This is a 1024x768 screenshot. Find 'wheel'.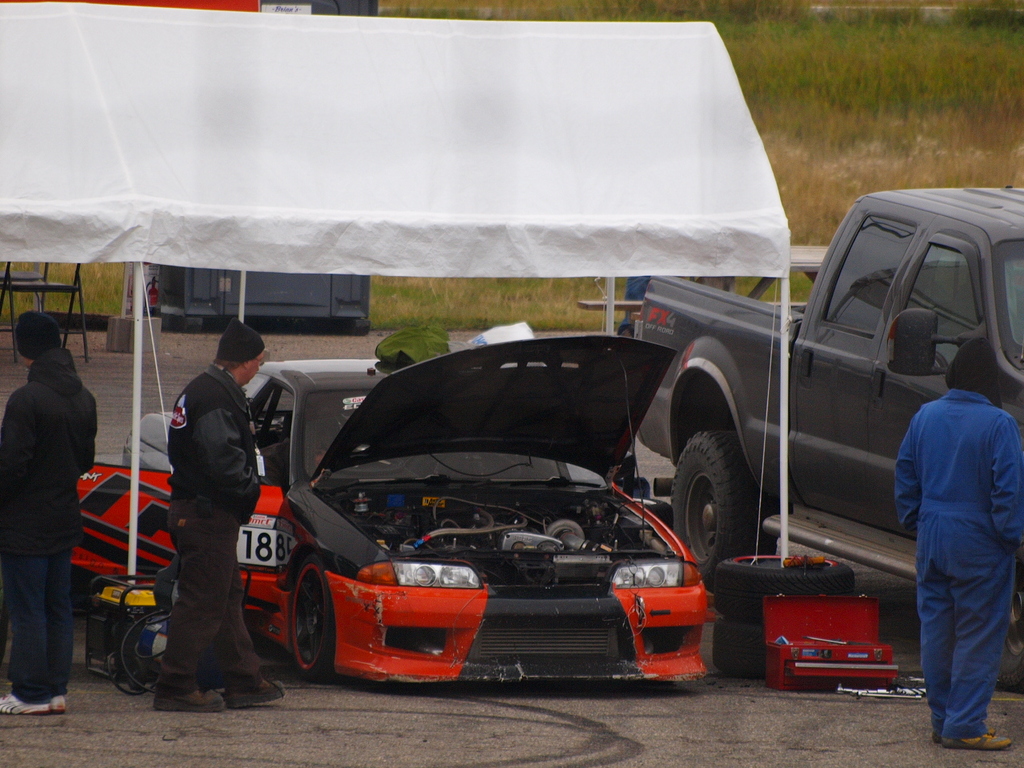
Bounding box: pyautogui.locateOnScreen(614, 325, 636, 343).
